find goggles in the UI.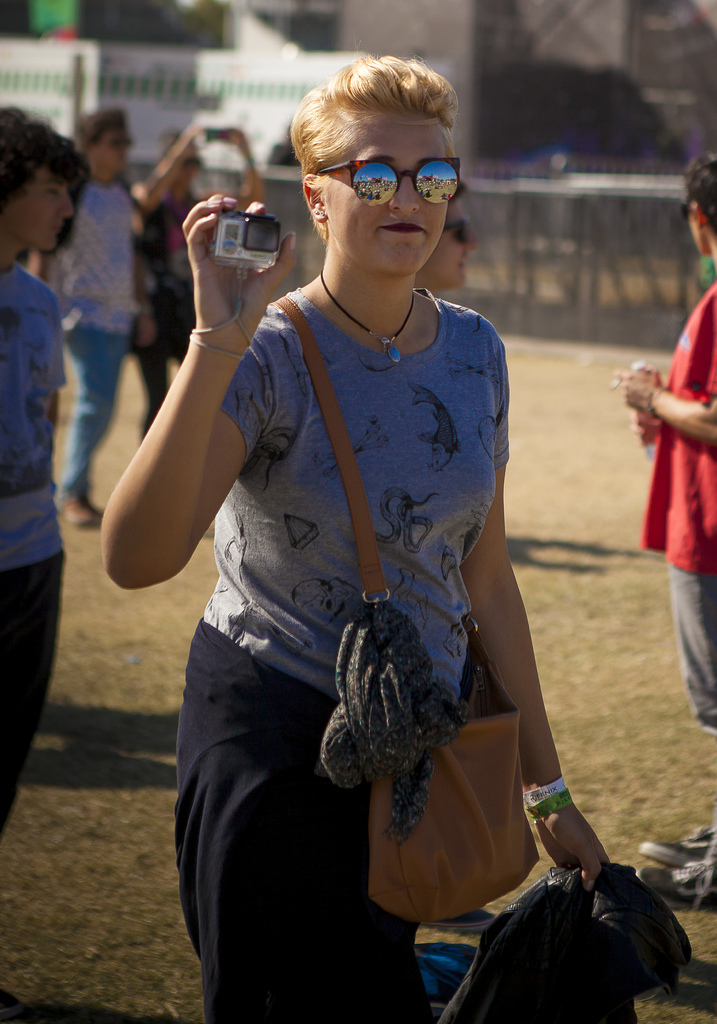
UI element at {"left": 313, "top": 157, "right": 463, "bottom": 206}.
